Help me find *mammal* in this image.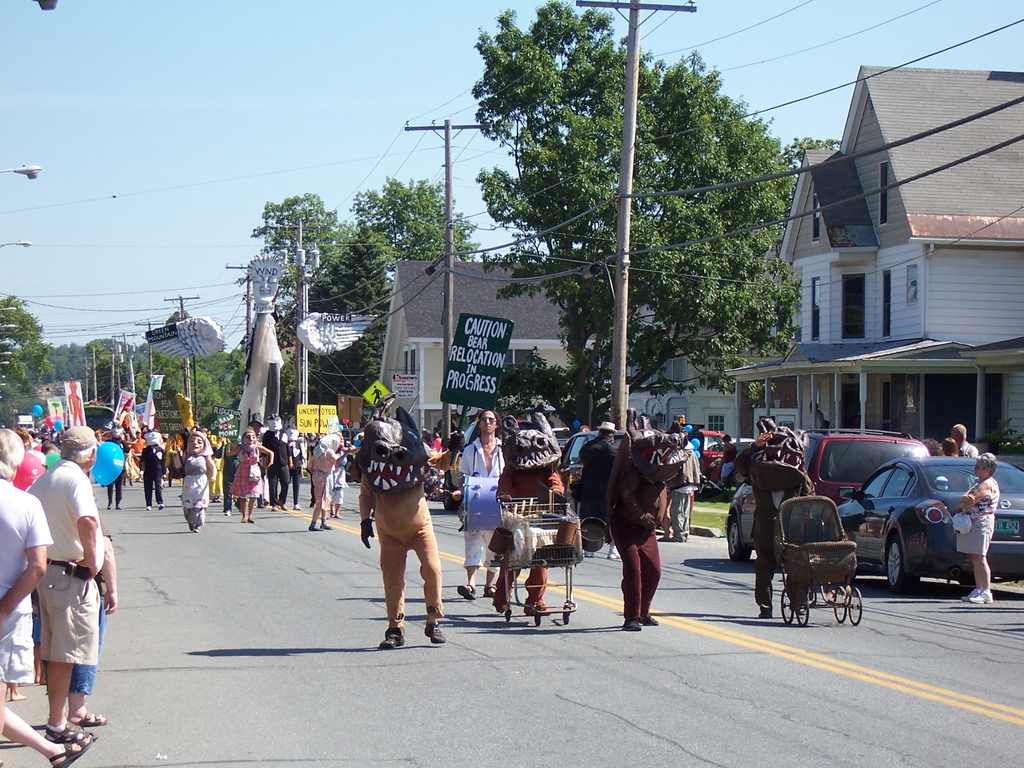
Found it: crop(170, 431, 215, 532).
